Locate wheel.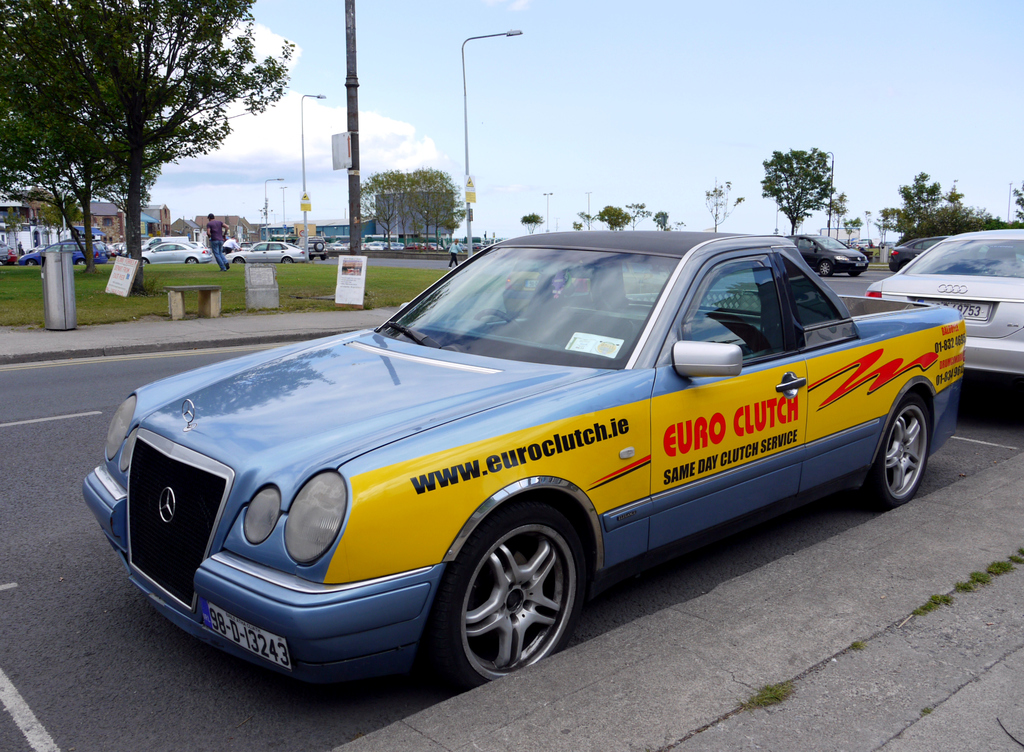
Bounding box: (x1=319, y1=254, x2=328, y2=260).
